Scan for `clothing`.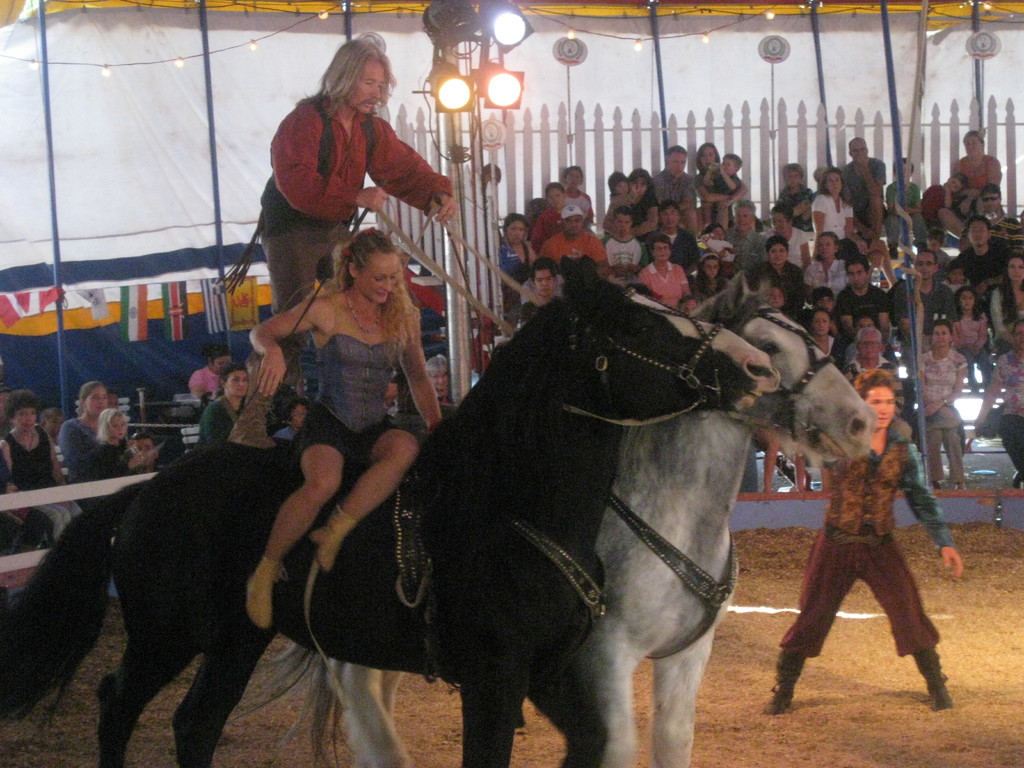
Scan result: box(291, 326, 417, 467).
